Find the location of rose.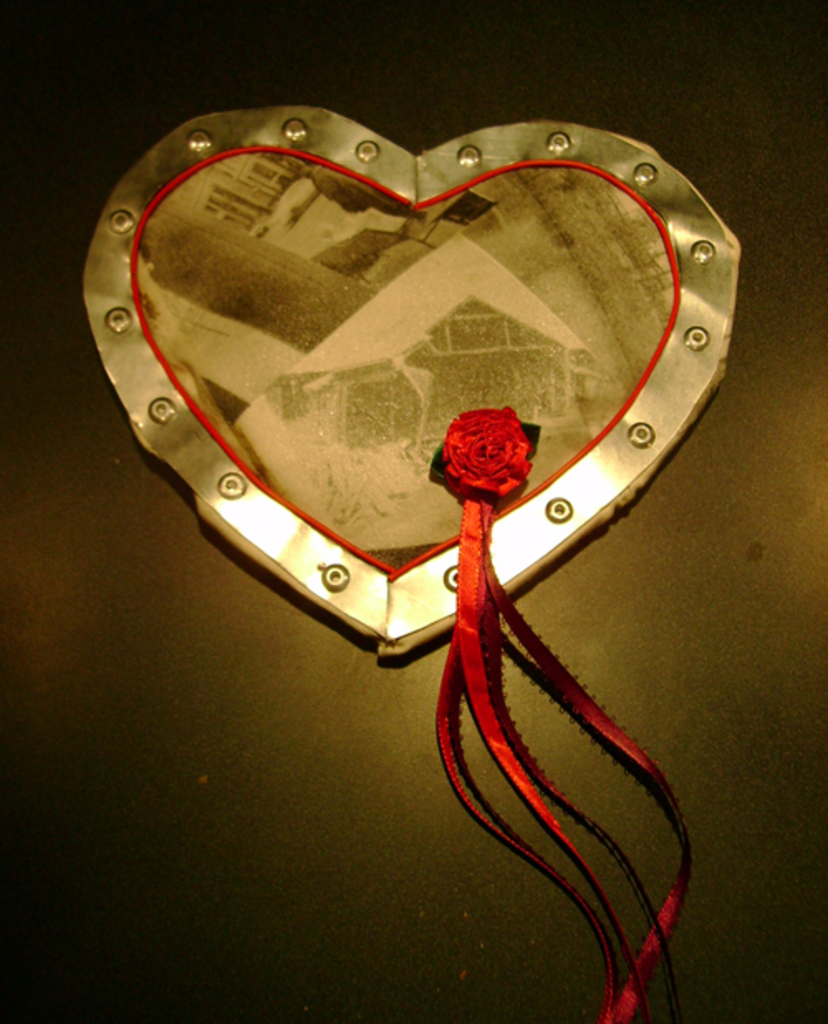
Location: locate(439, 403, 533, 494).
